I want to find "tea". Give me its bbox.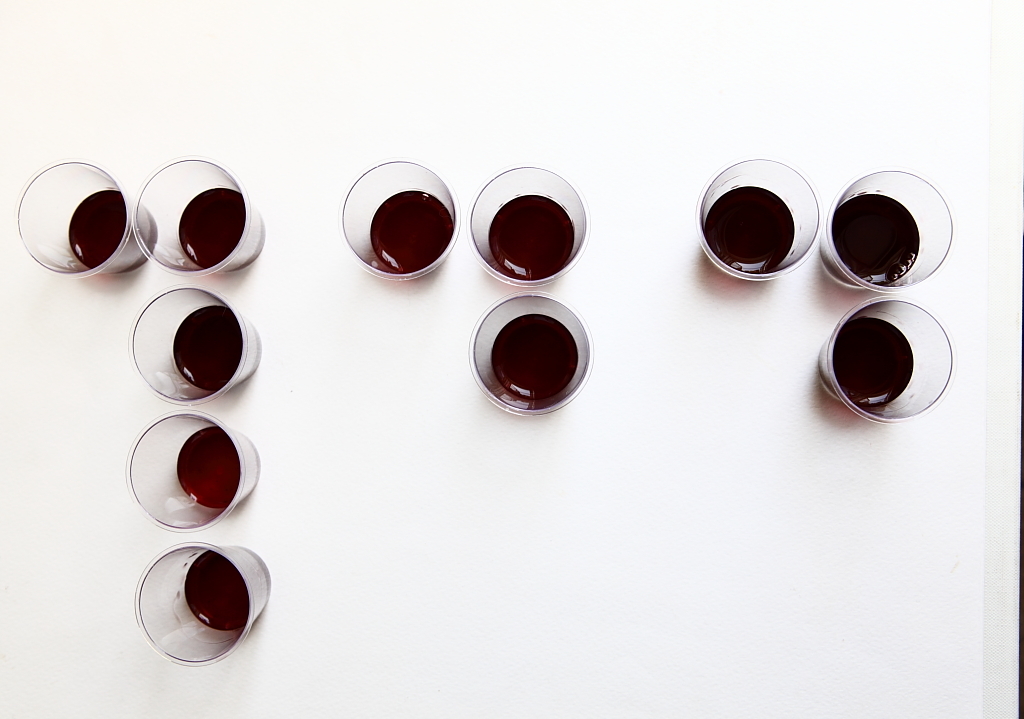
detection(485, 195, 583, 296).
